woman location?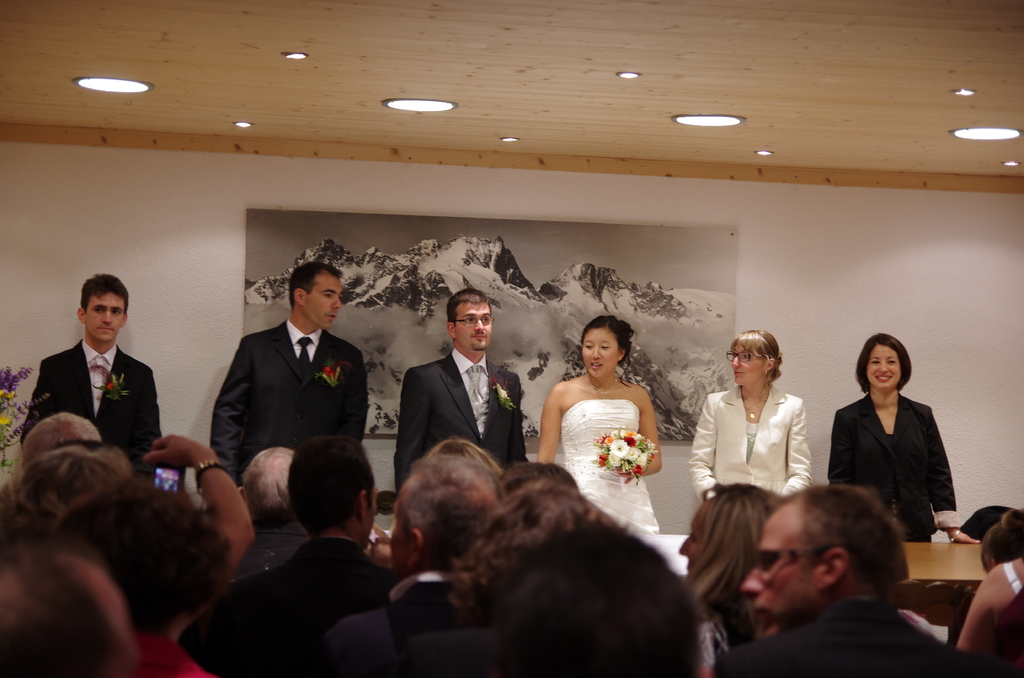
540, 315, 662, 531
